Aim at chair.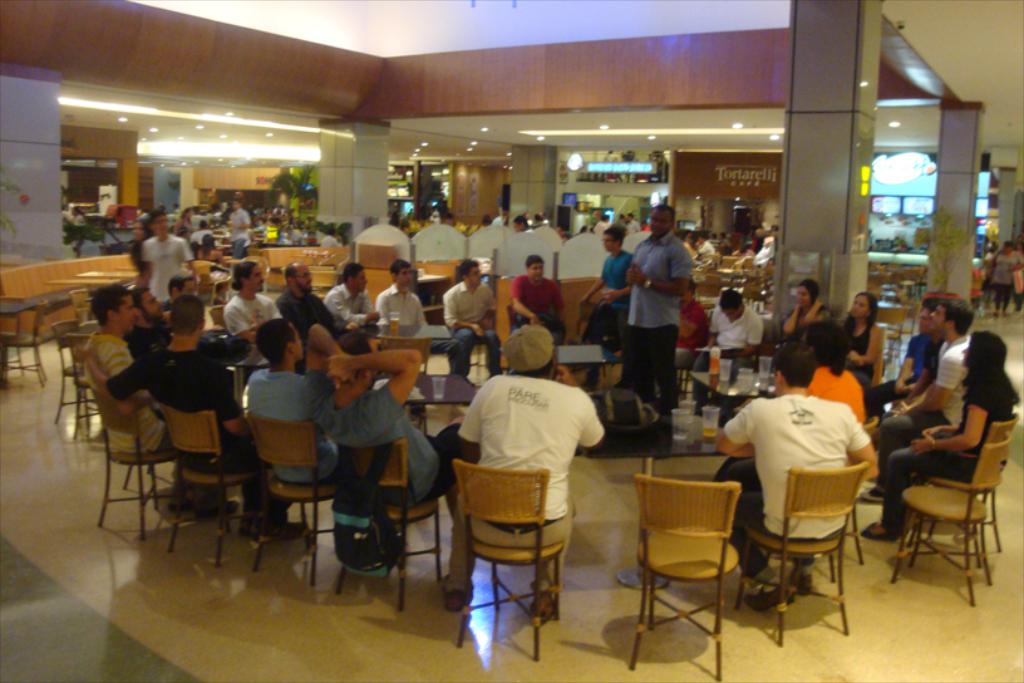
Aimed at [379, 334, 432, 433].
